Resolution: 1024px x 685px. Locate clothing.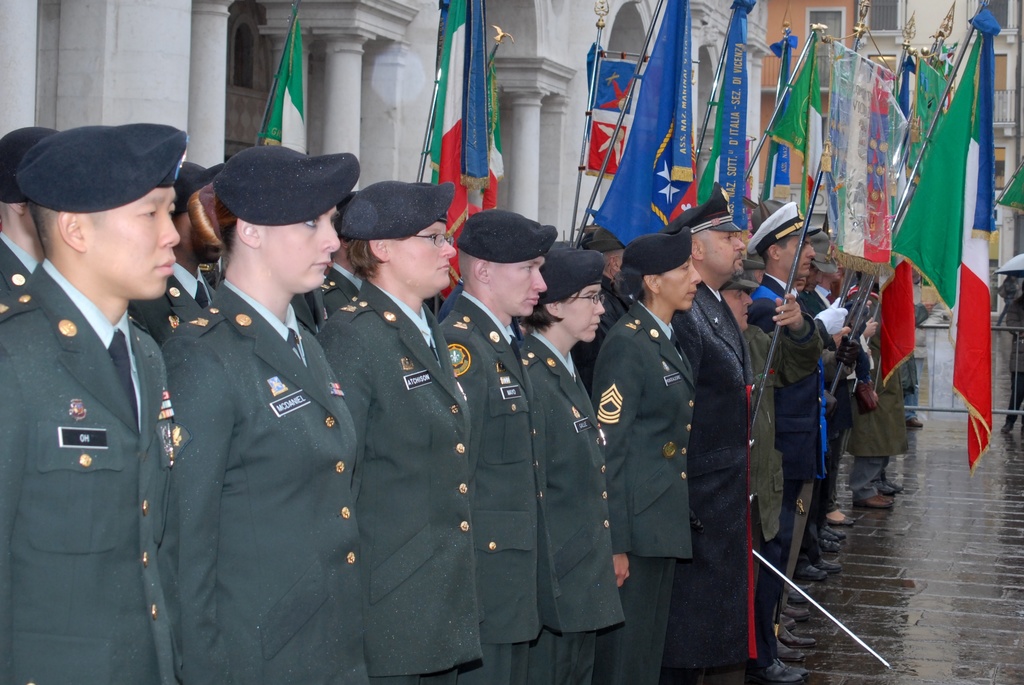
rect(294, 253, 362, 329).
